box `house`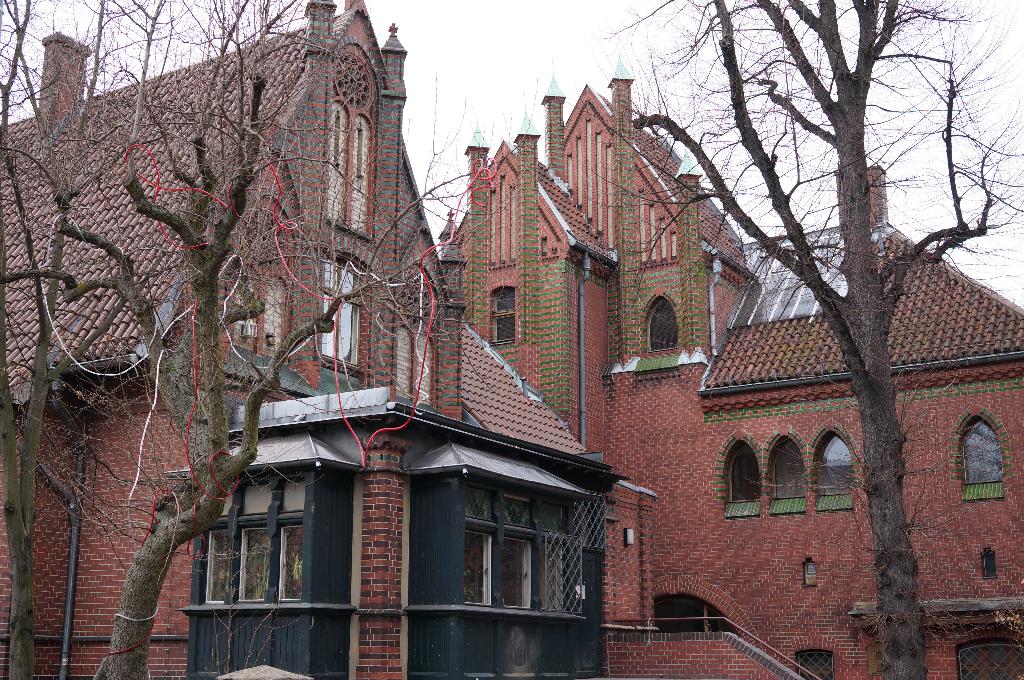
region(436, 84, 1023, 679)
